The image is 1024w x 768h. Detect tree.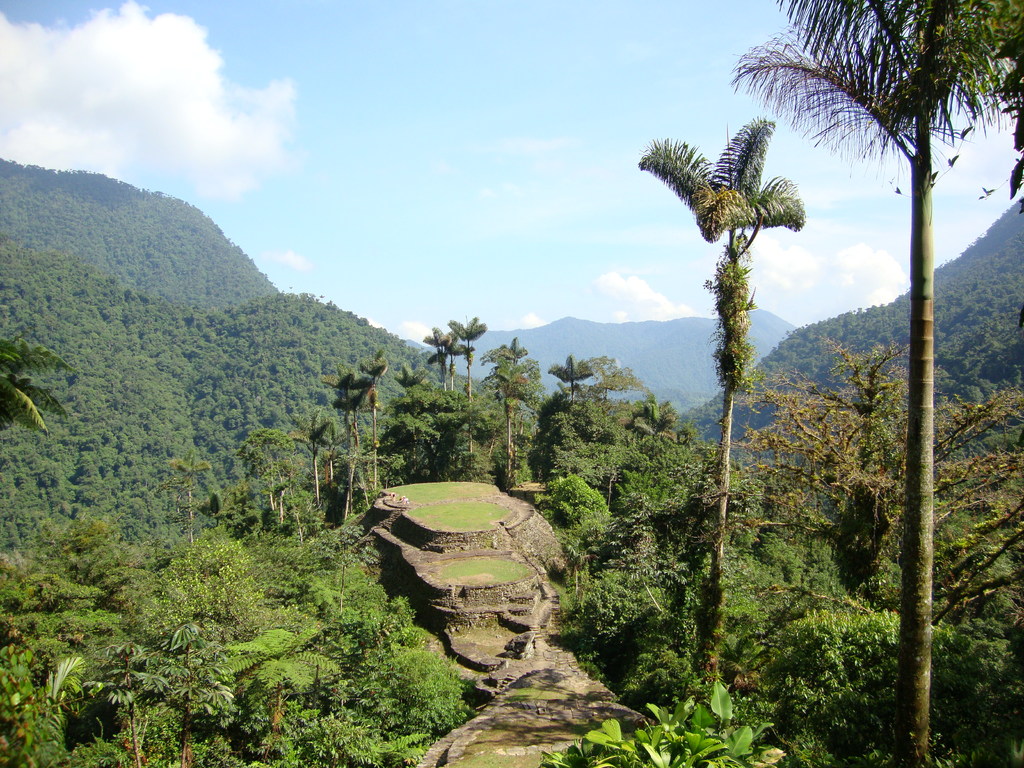
Detection: pyautogui.locateOnScreen(483, 339, 527, 360).
